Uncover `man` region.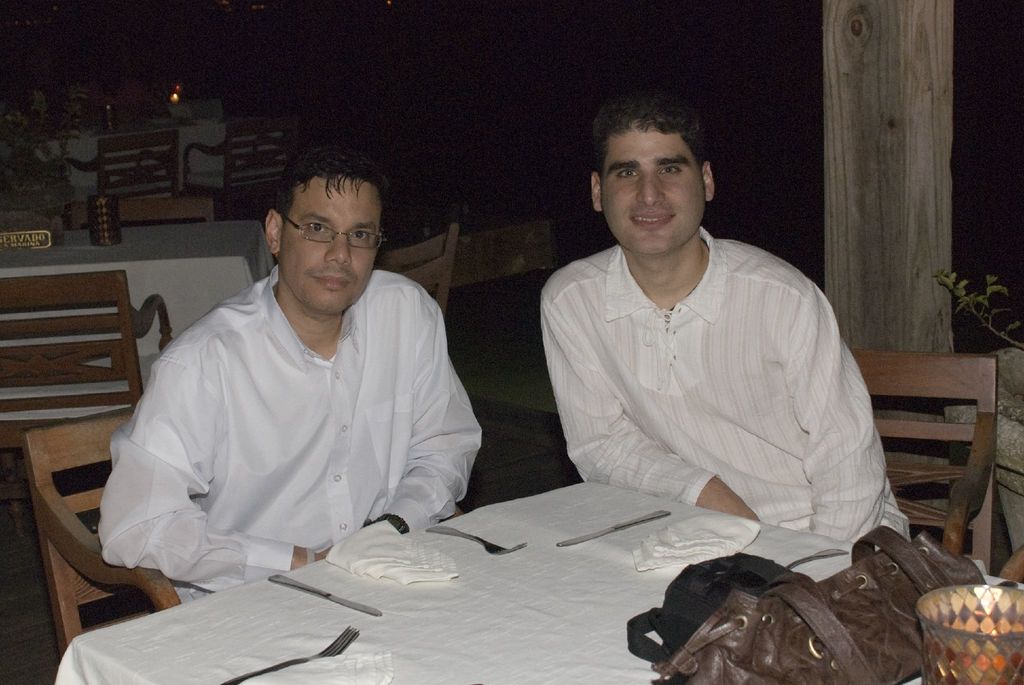
Uncovered: <box>538,90,913,543</box>.
